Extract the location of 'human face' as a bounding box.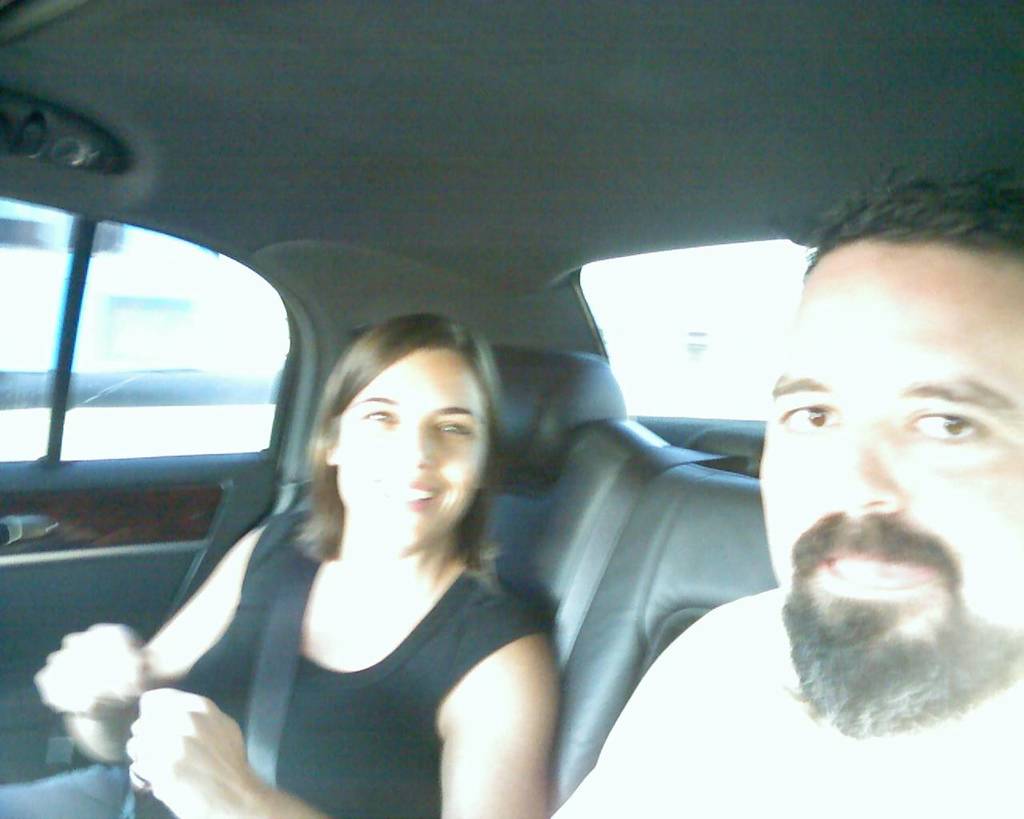
box(329, 339, 489, 562).
